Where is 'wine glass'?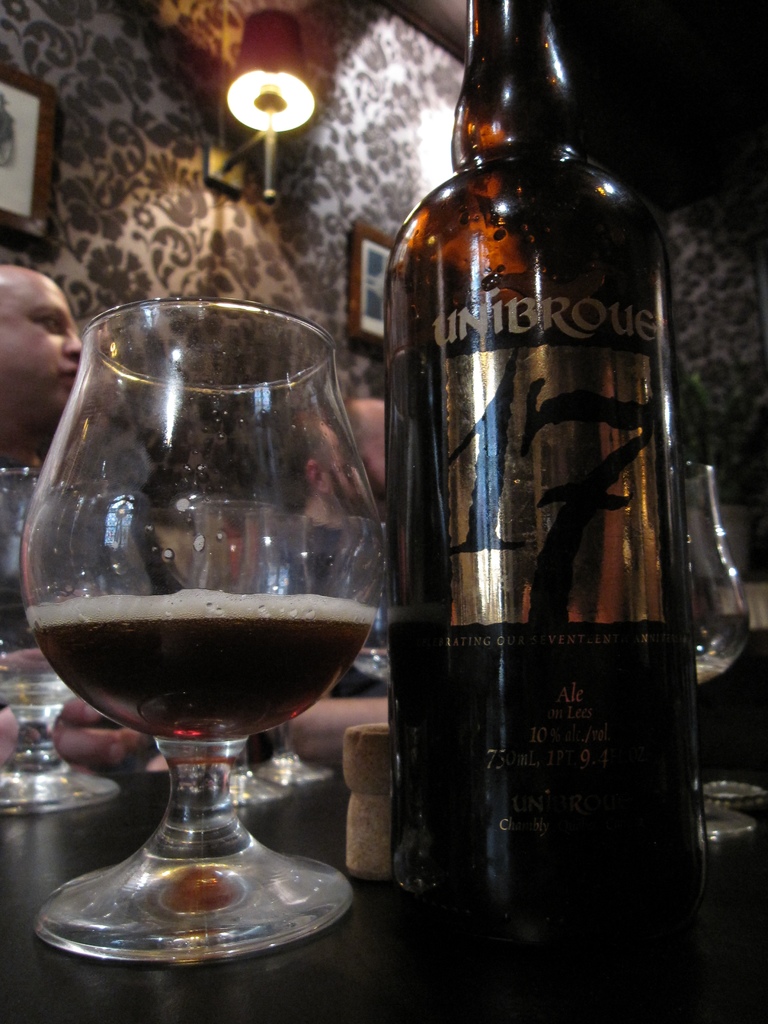
box(22, 304, 389, 958).
